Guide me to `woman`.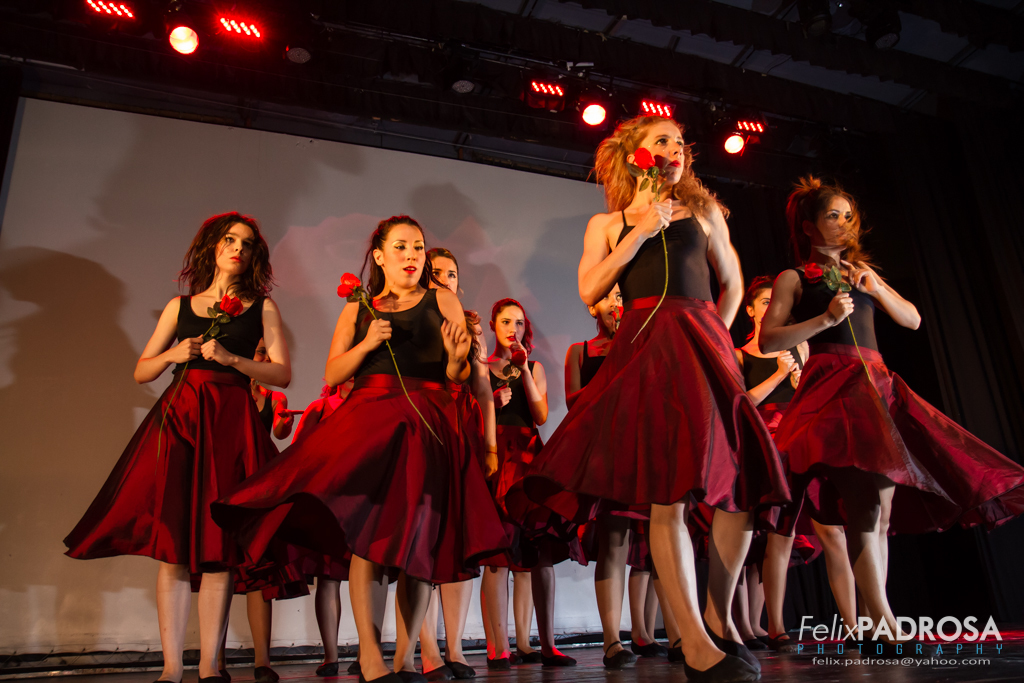
Guidance: 421, 251, 513, 682.
